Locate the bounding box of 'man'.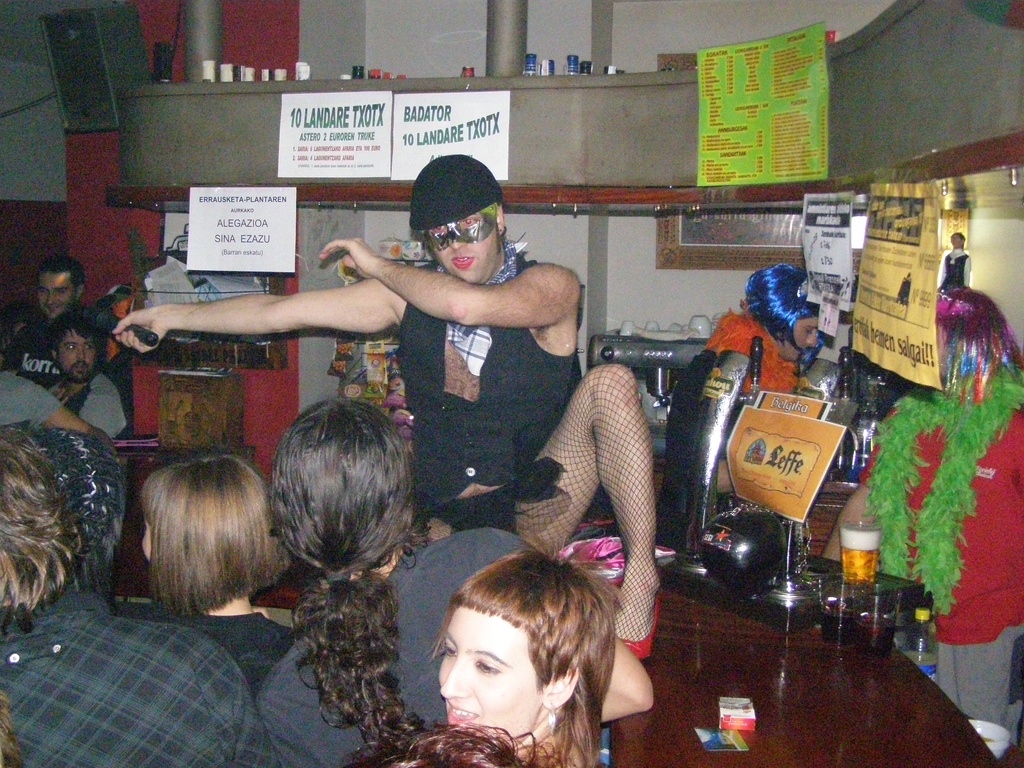
Bounding box: (x1=42, y1=314, x2=132, y2=441).
